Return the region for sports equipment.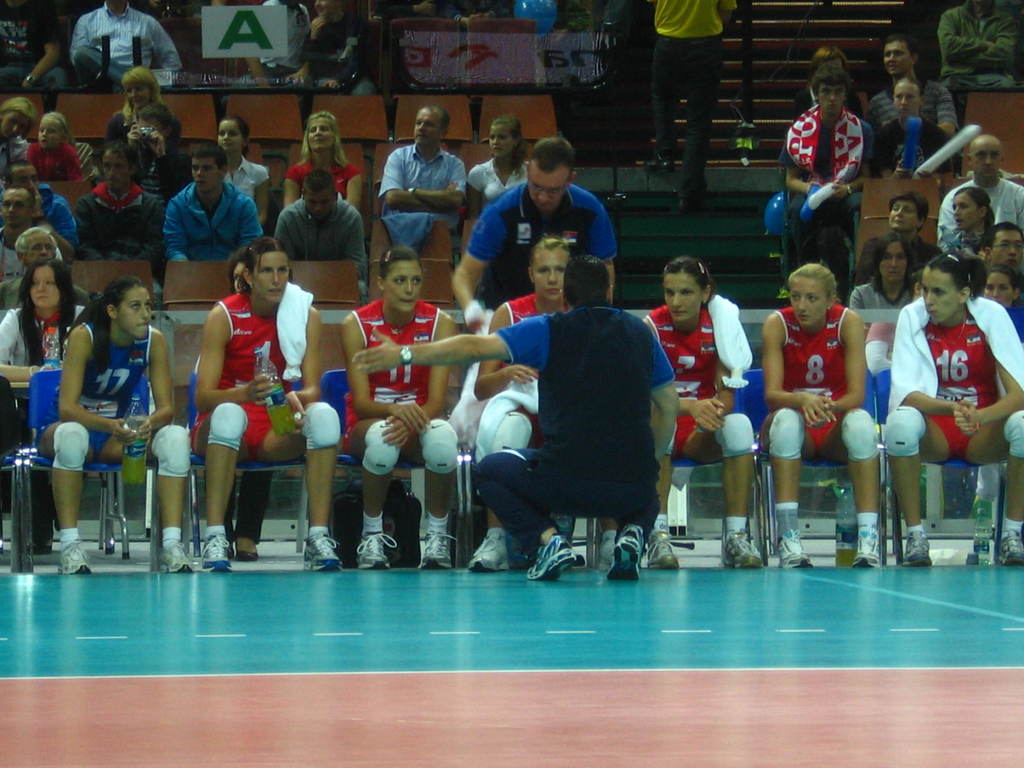
detection(724, 532, 761, 572).
